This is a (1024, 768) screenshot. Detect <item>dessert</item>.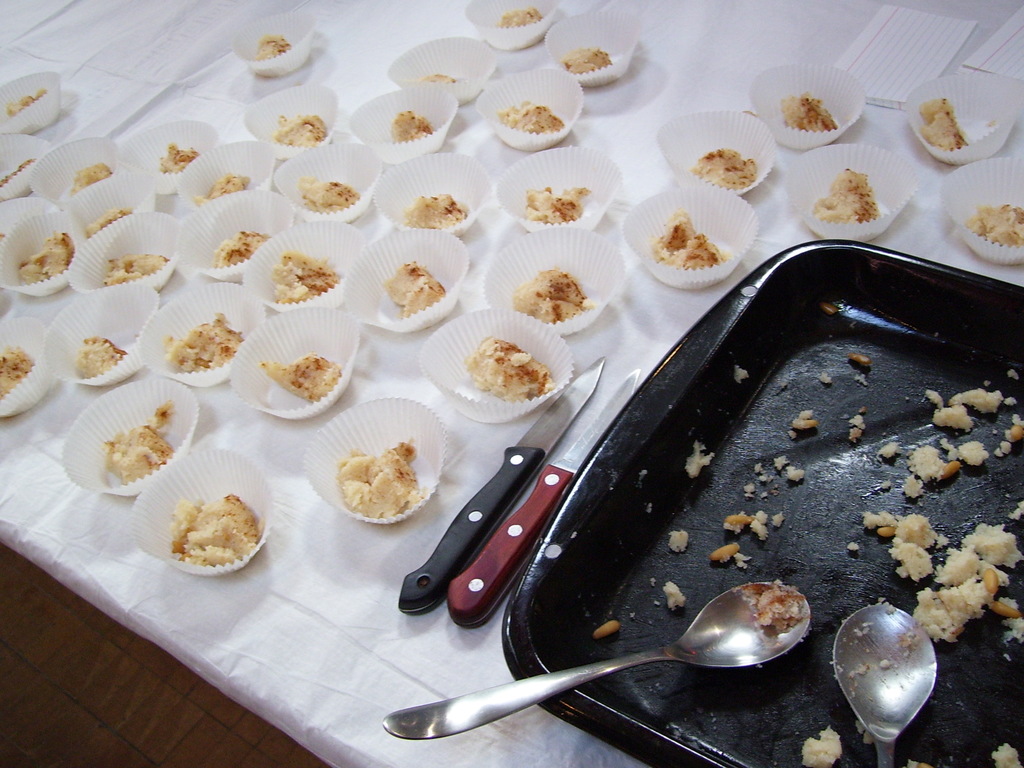
select_region(154, 499, 268, 586).
